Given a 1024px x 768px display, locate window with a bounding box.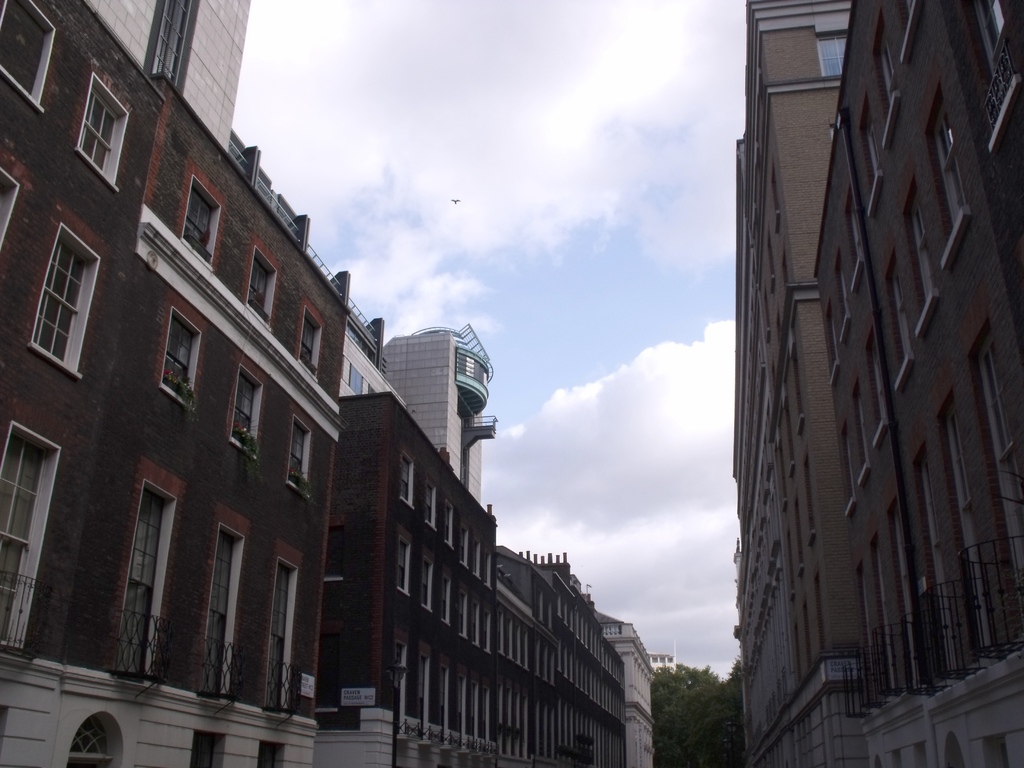
Located: l=341, t=367, r=370, b=394.
